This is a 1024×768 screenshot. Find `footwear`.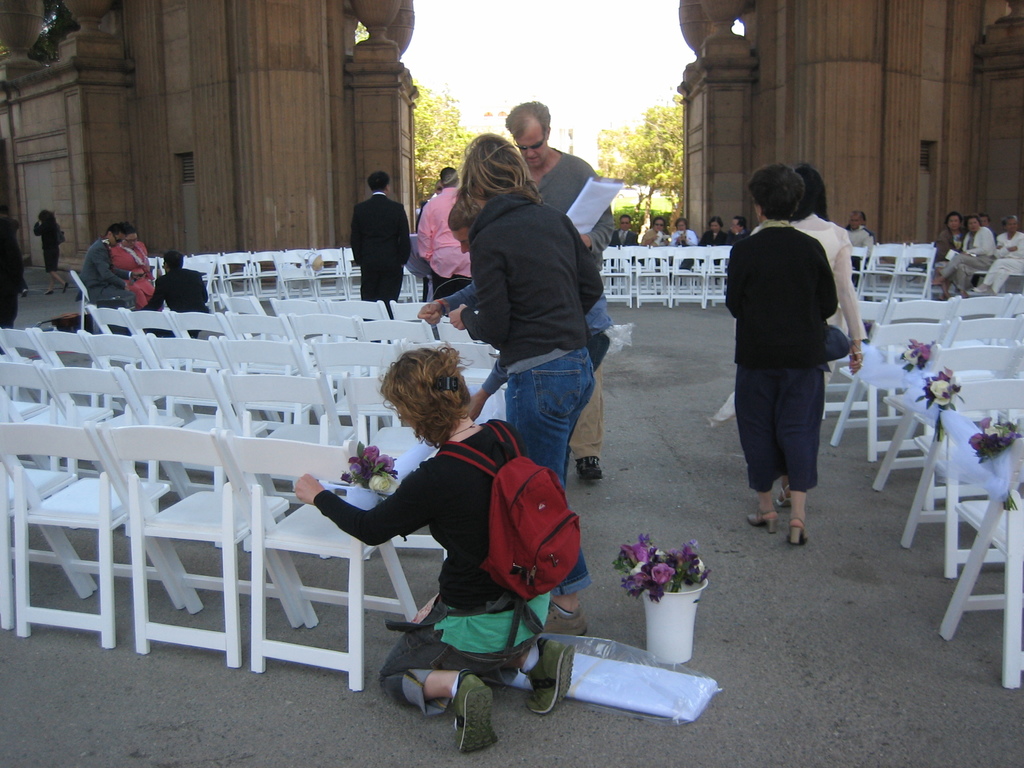
Bounding box: <bbox>527, 637, 574, 715</bbox>.
